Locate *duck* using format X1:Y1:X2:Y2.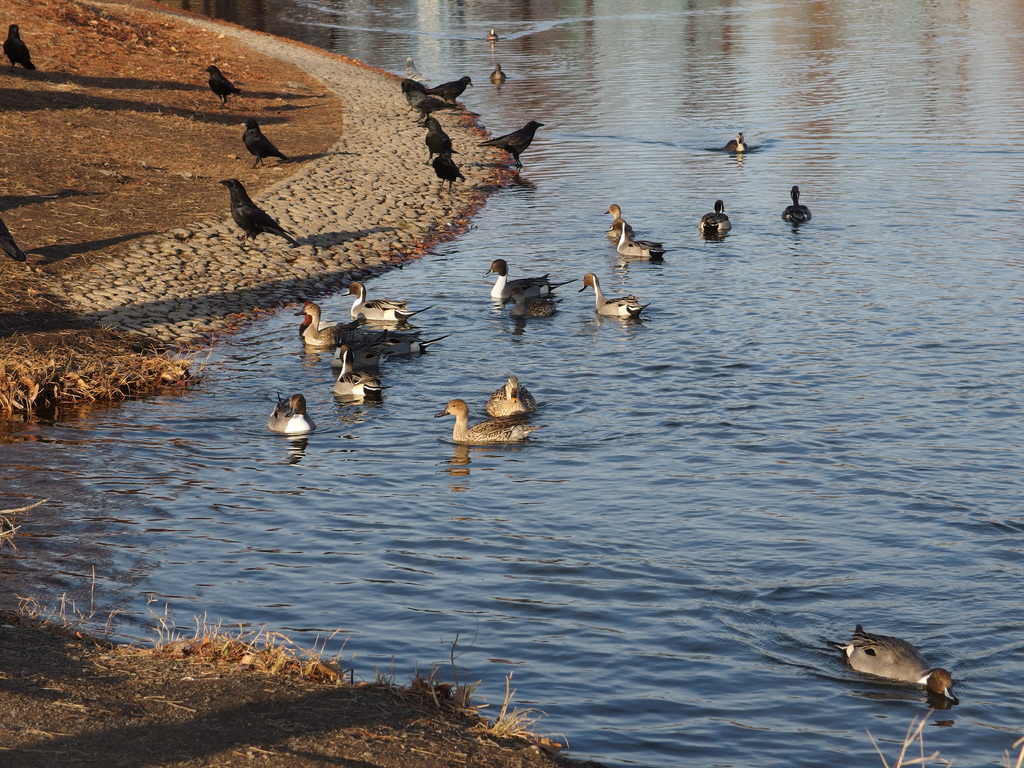
821:624:956:702.
